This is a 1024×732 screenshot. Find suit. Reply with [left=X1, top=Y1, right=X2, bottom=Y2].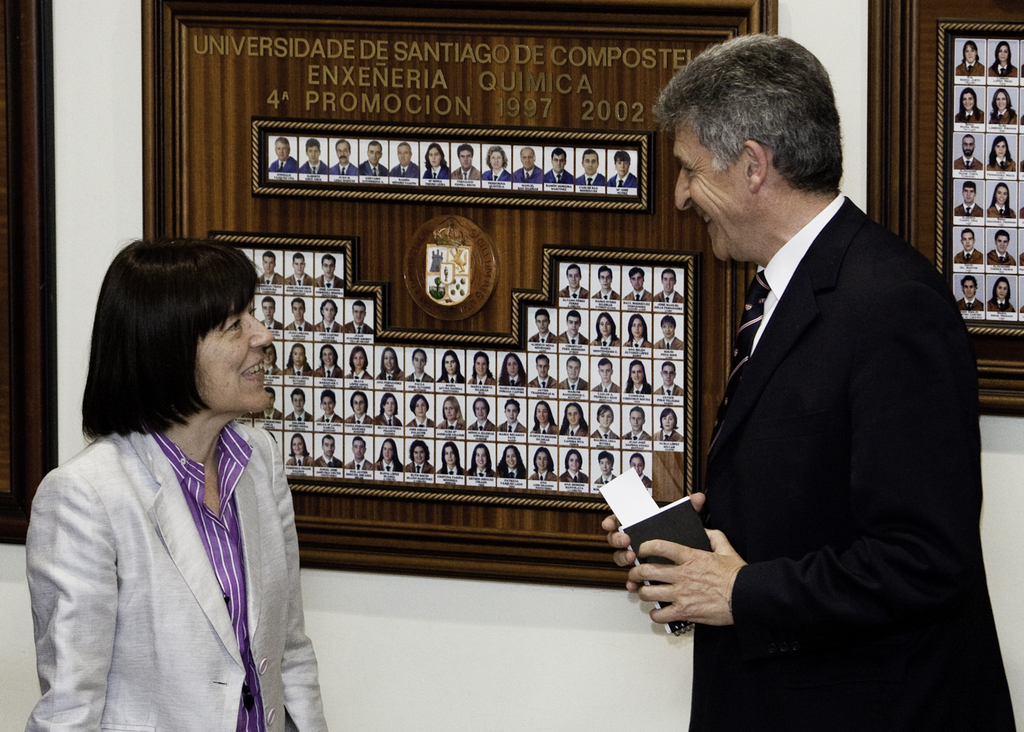
[left=620, top=288, right=653, bottom=299].
